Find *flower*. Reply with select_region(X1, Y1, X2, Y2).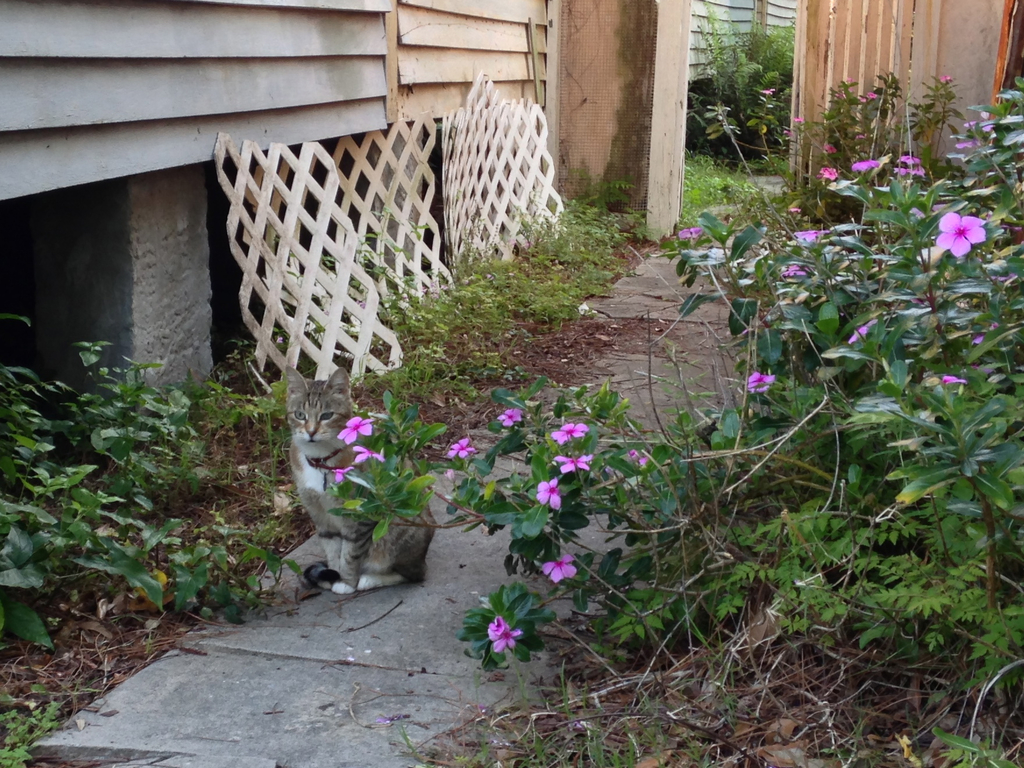
select_region(444, 436, 476, 462).
